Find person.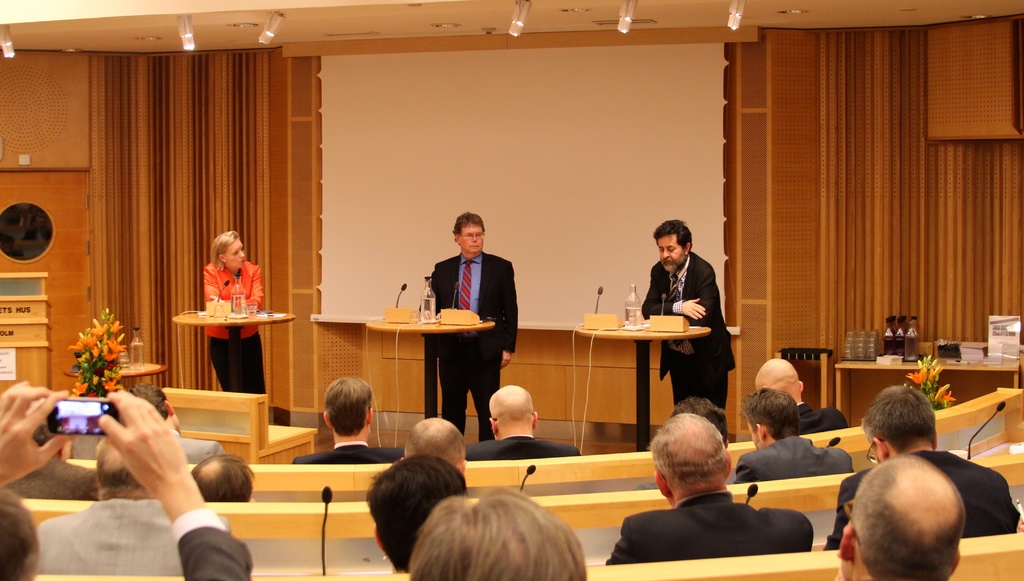
crop(193, 444, 251, 502).
